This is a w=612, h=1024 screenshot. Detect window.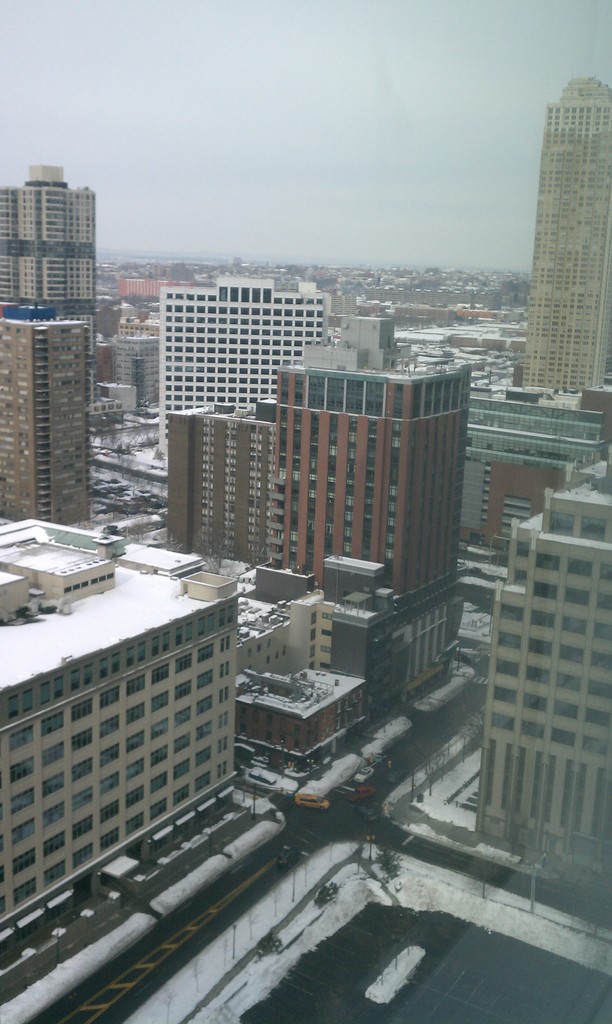
region(556, 699, 579, 719).
